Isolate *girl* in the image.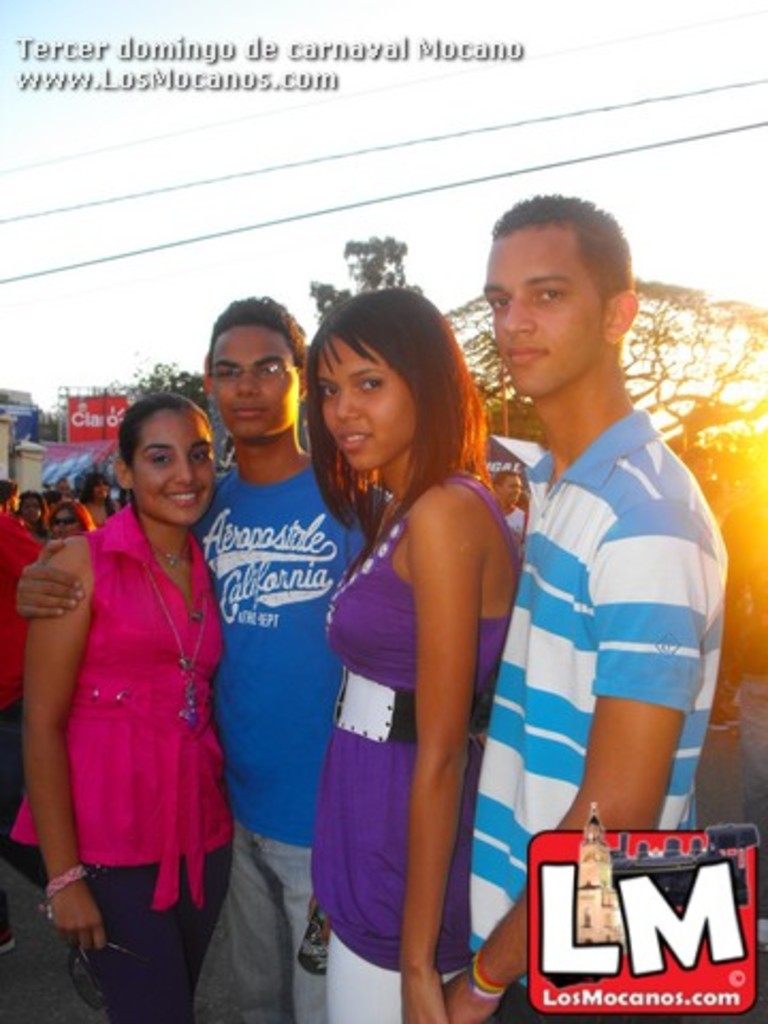
Isolated region: 11, 388, 235, 1022.
